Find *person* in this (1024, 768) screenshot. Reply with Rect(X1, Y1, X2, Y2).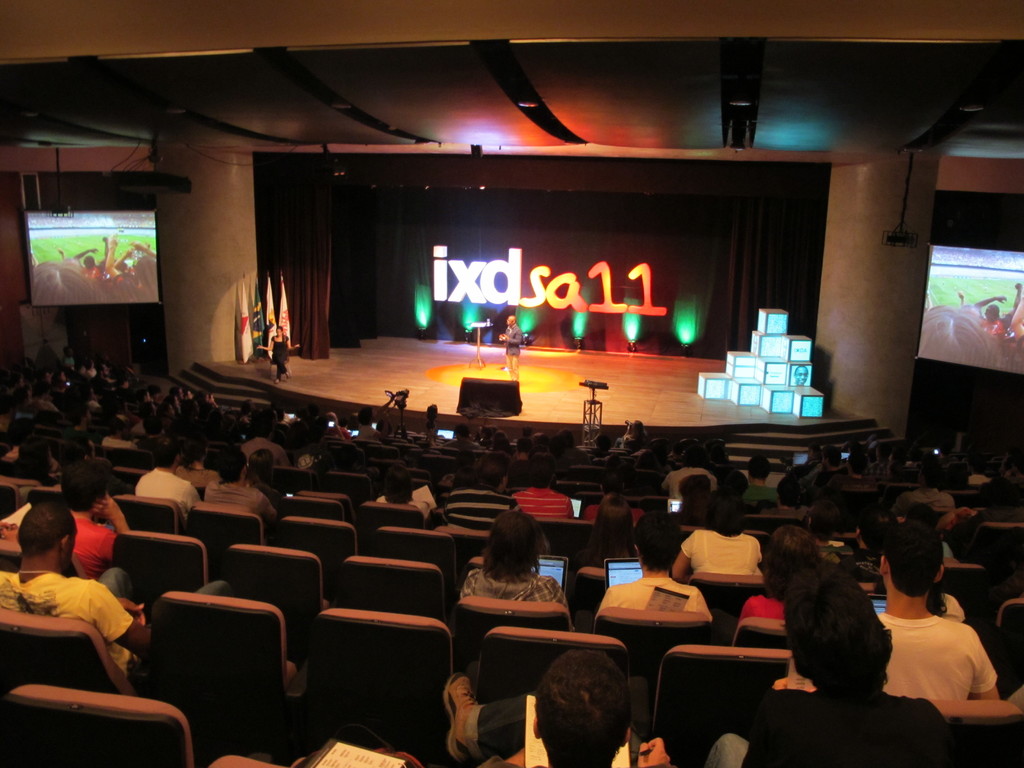
Rect(53, 446, 124, 582).
